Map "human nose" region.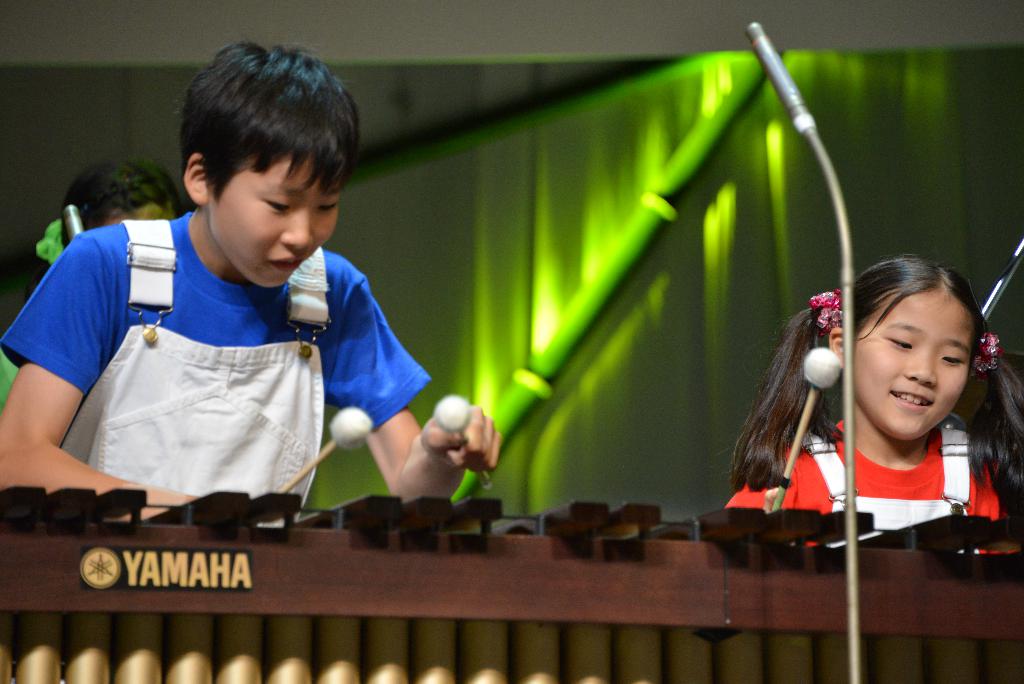
Mapped to detection(278, 209, 314, 248).
